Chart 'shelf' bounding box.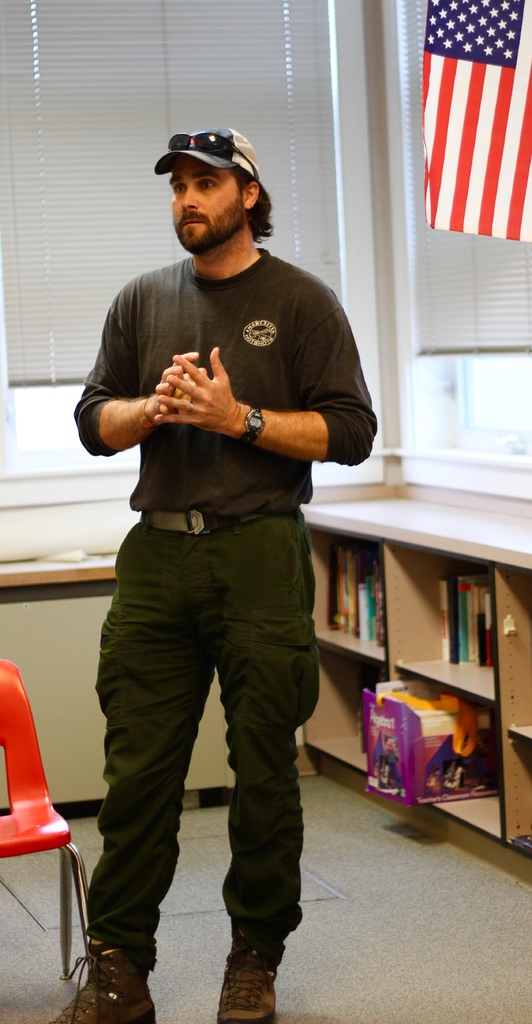
Charted: region(494, 563, 531, 745).
